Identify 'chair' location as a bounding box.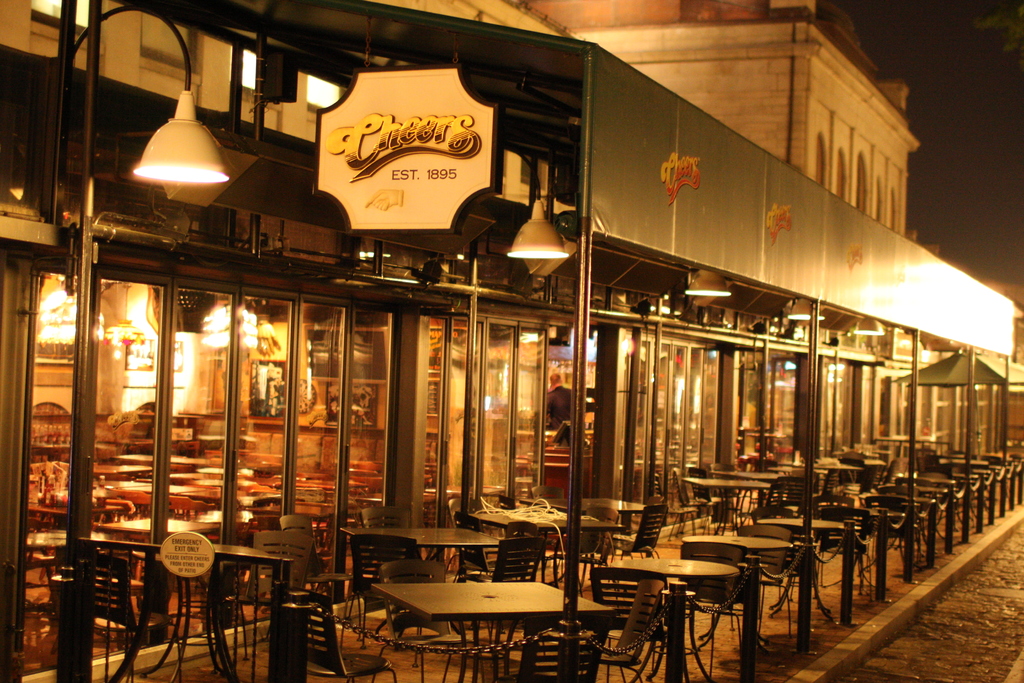
bbox=[548, 500, 604, 593].
